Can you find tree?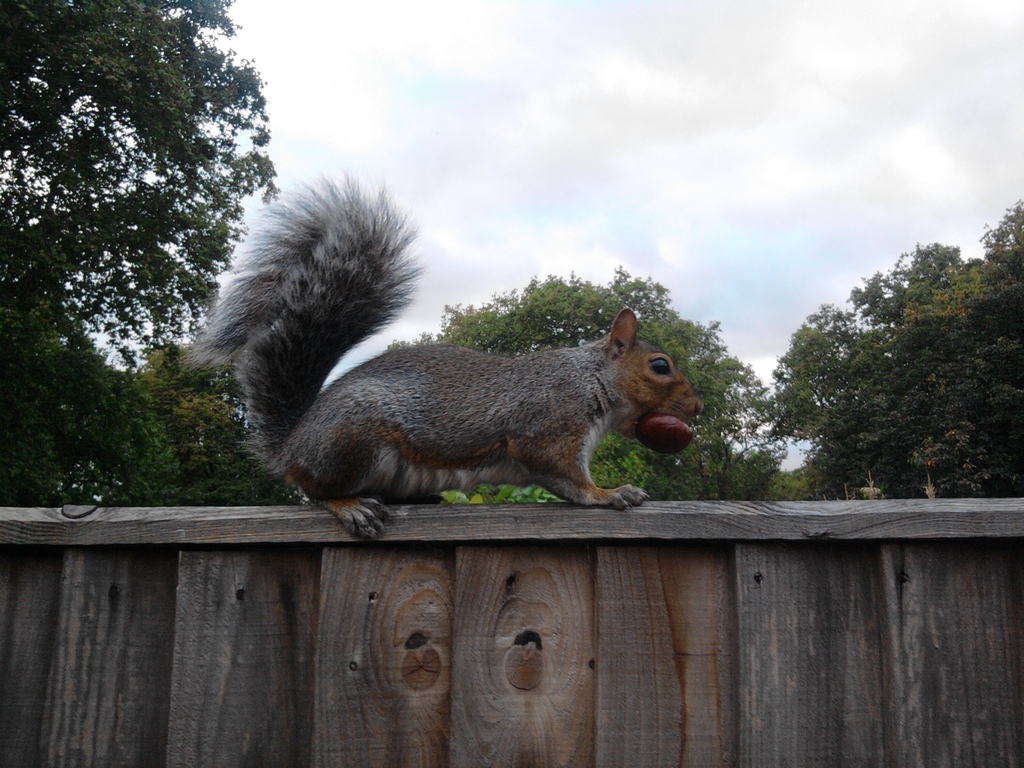
Yes, bounding box: <region>371, 259, 800, 500</region>.
